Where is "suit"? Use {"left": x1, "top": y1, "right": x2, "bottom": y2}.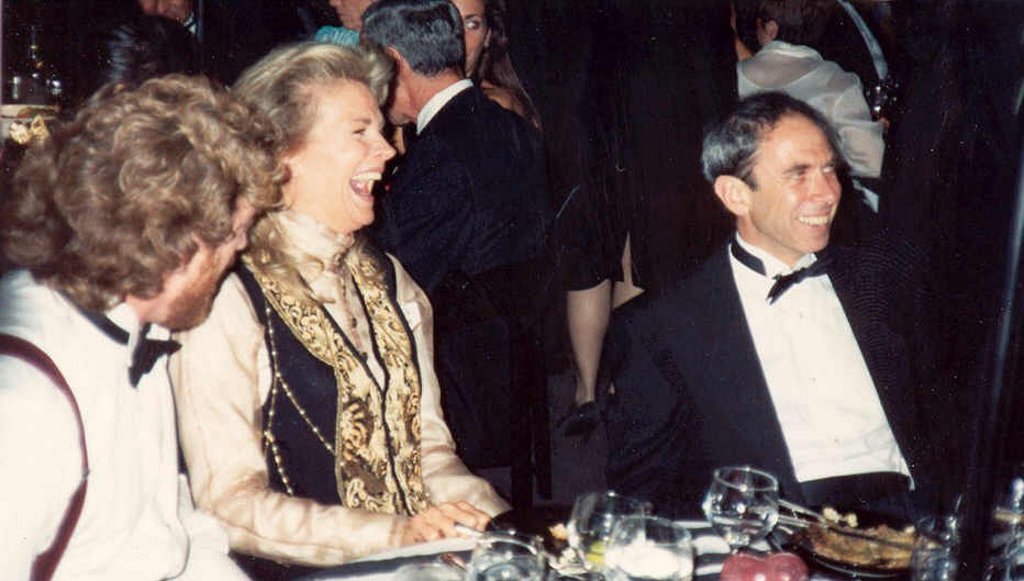
{"left": 371, "top": 79, "right": 552, "bottom": 295}.
